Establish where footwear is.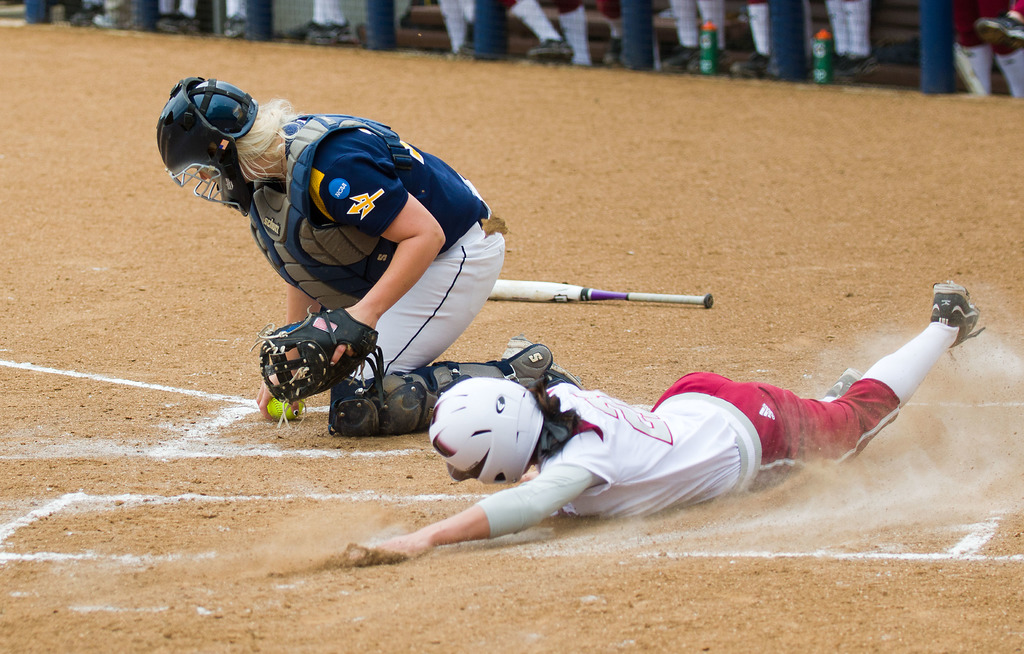
Established at x1=306 y1=17 x2=352 y2=45.
